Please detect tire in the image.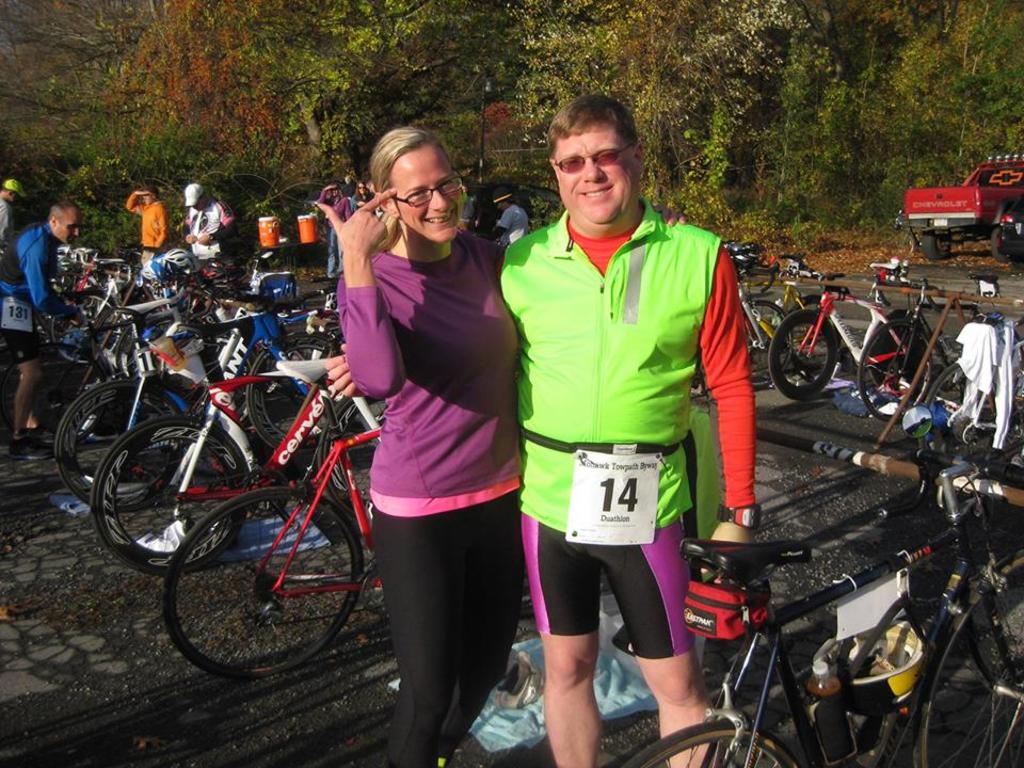
select_region(330, 398, 390, 502).
